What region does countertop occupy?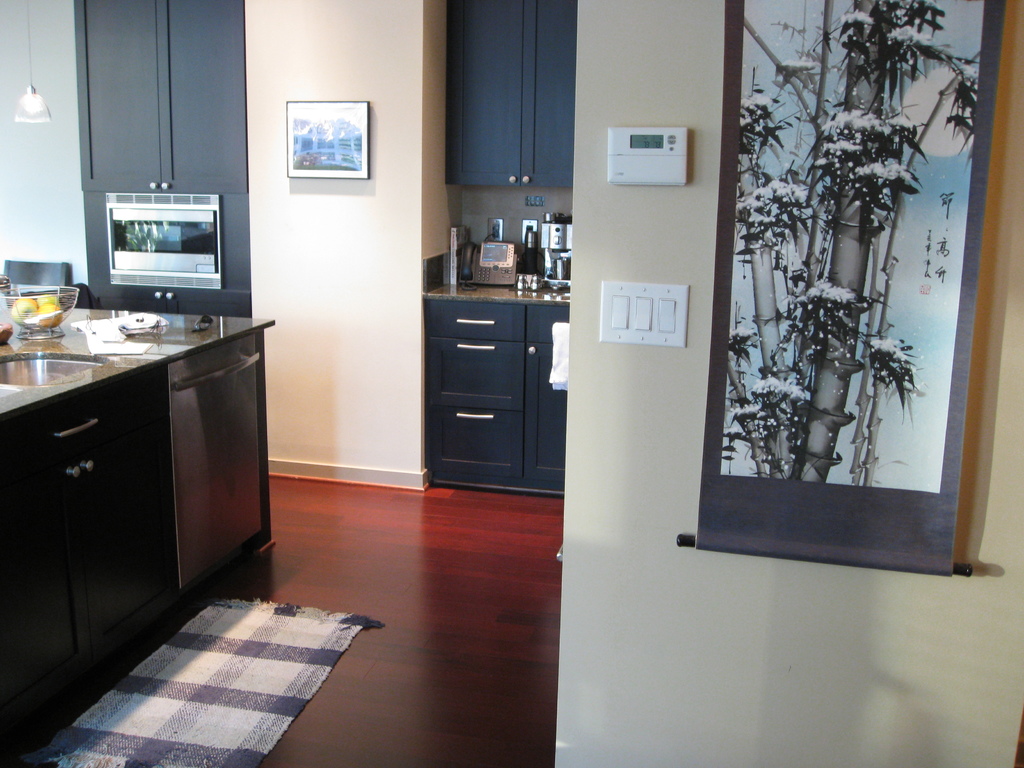
[417, 264, 568, 303].
